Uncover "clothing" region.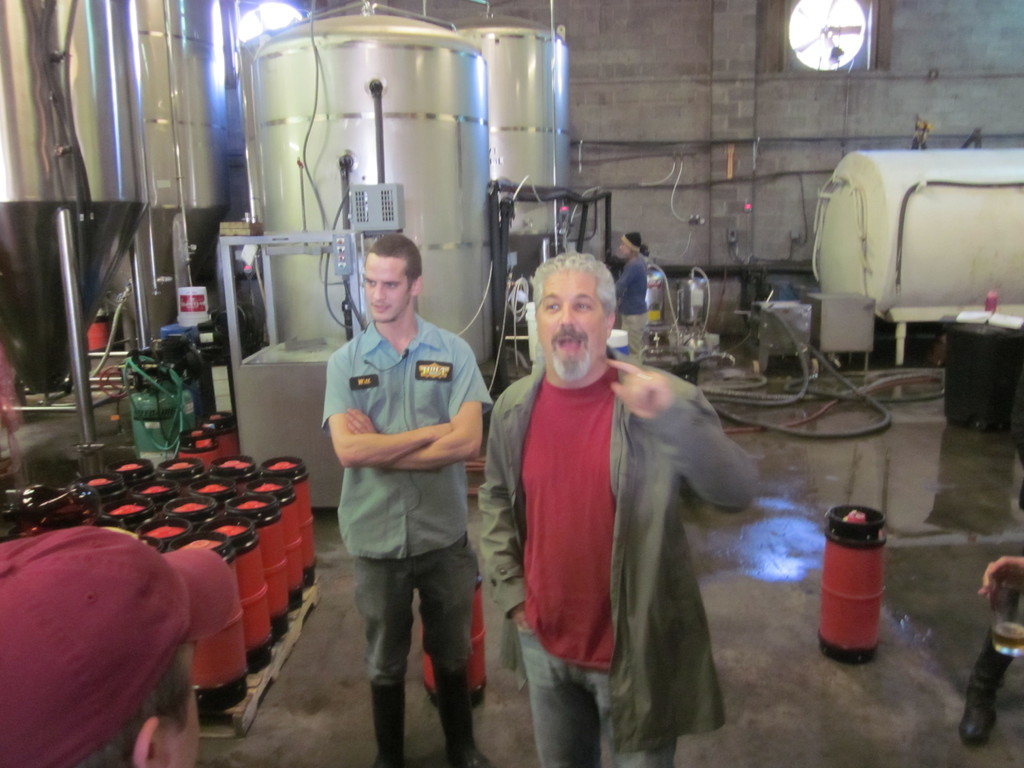
Uncovered: <bbox>611, 257, 657, 353</bbox>.
